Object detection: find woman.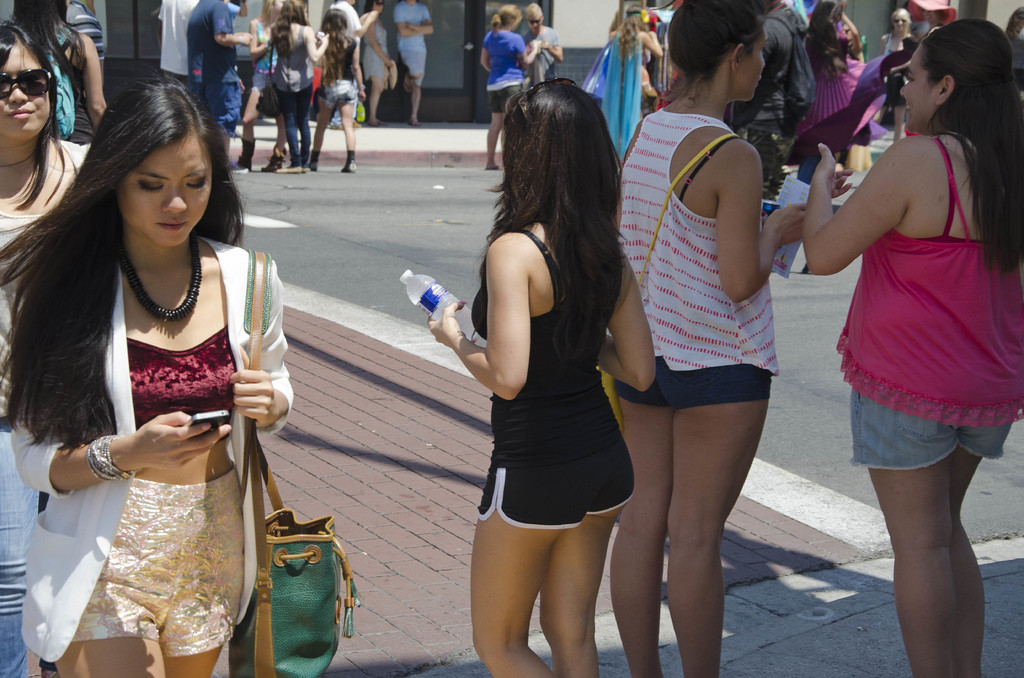
locate(10, 79, 290, 677).
